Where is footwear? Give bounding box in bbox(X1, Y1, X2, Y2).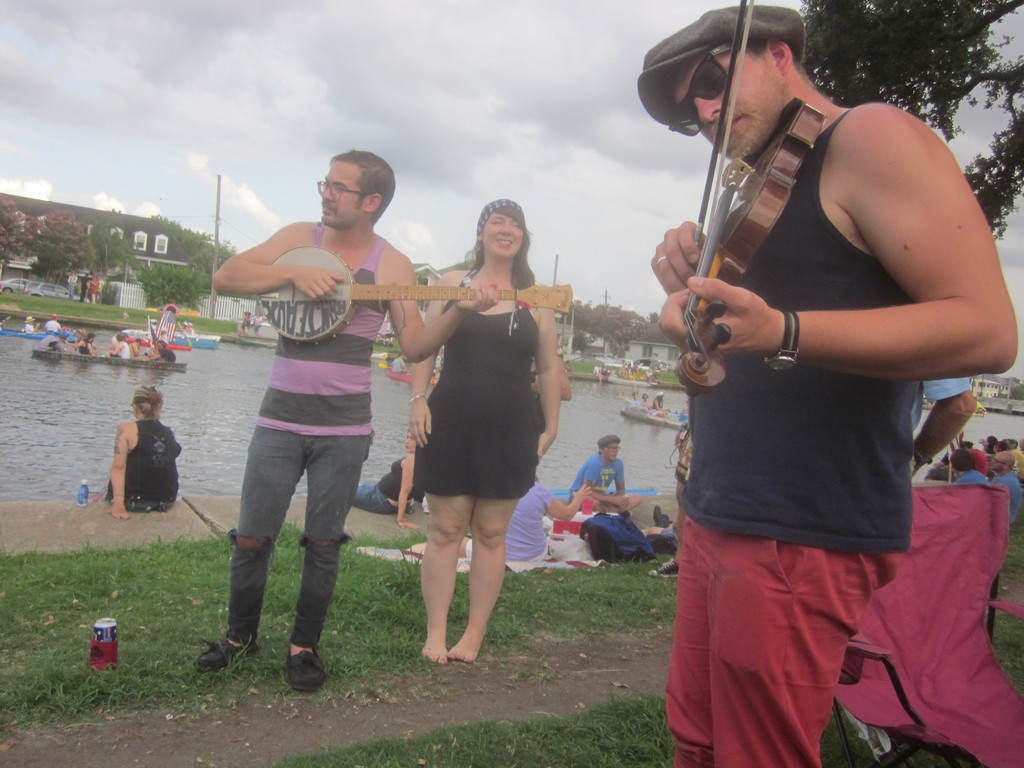
bbox(292, 652, 326, 689).
